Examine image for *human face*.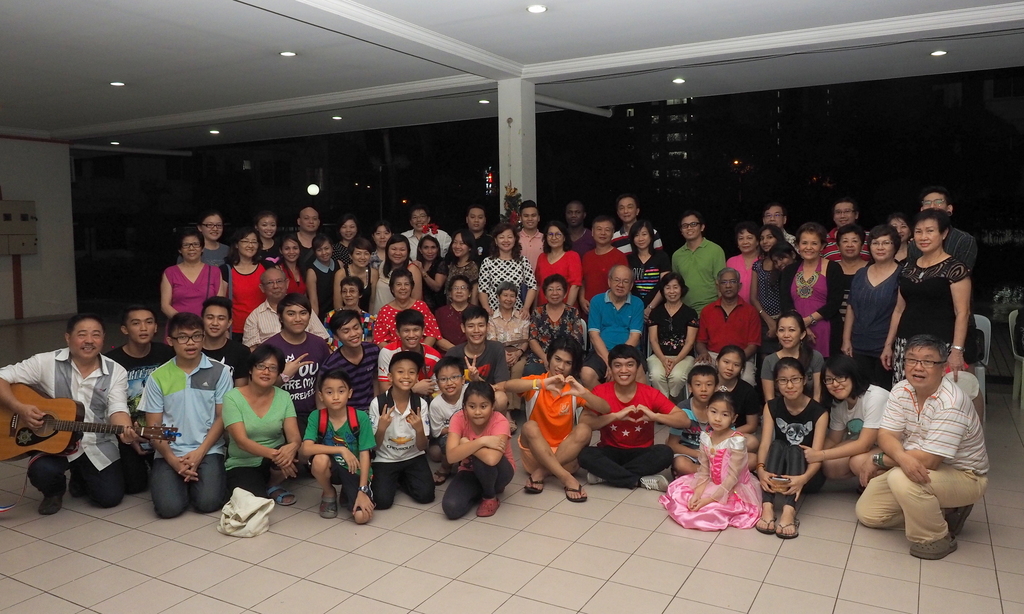
Examination result: (x1=182, y1=241, x2=200, y2=258).
